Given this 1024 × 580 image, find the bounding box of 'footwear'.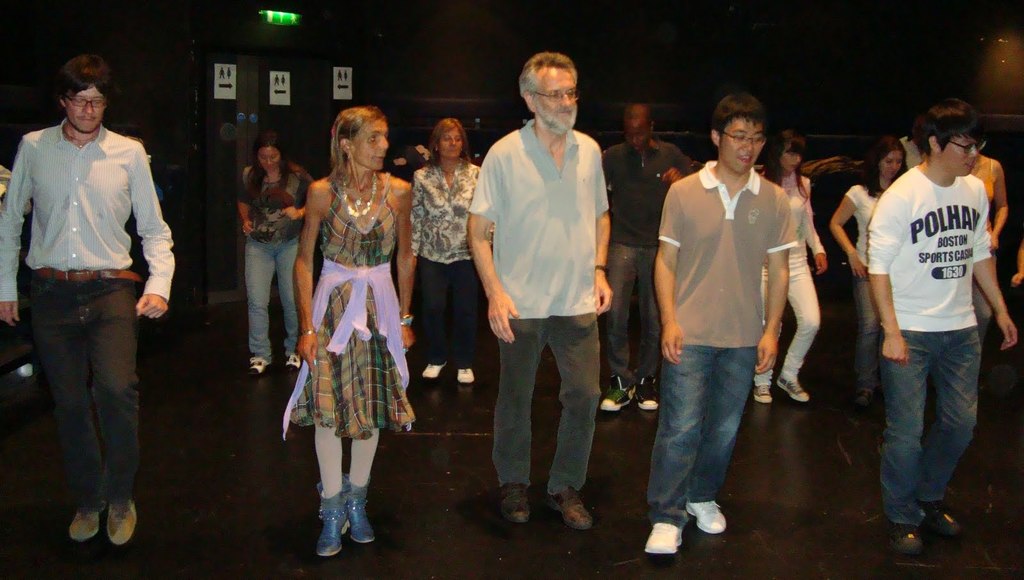
<bbox>459, 359, 477, 379</bbox>.
